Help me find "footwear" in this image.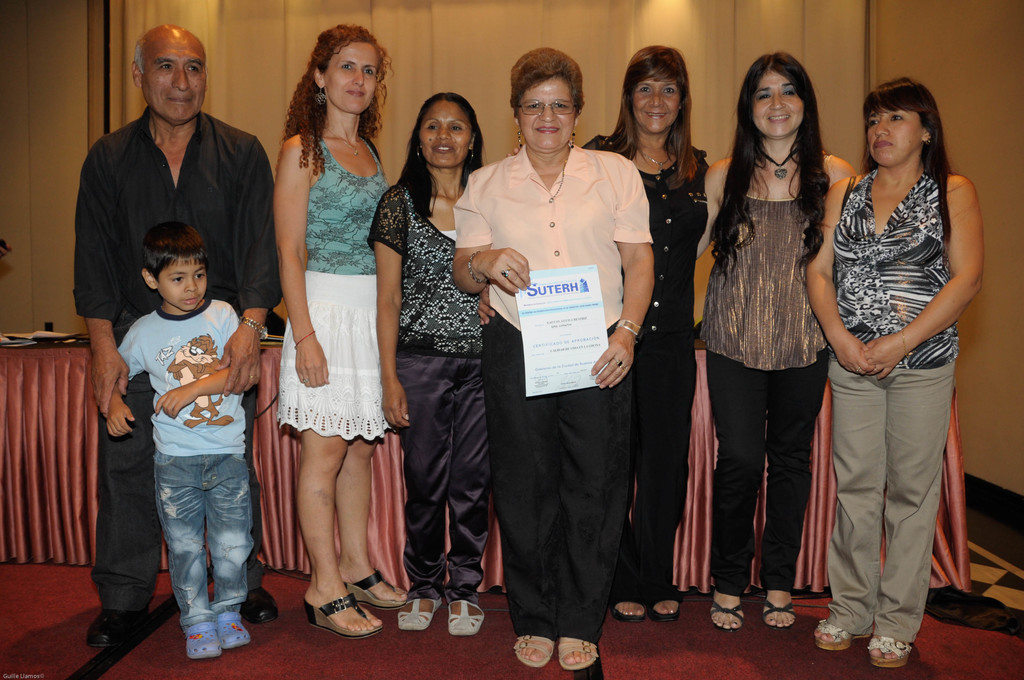
Found it: 397, 592, 442, 633.
